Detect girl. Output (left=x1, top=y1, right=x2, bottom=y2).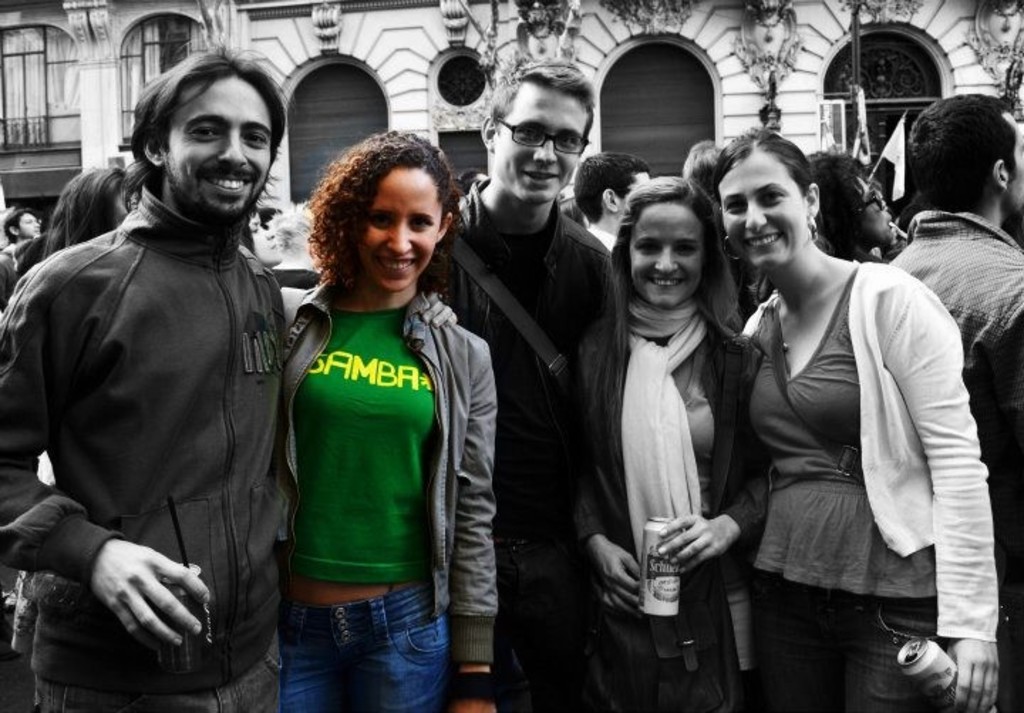
(left=276, top=130, right=499, bottom=712).
